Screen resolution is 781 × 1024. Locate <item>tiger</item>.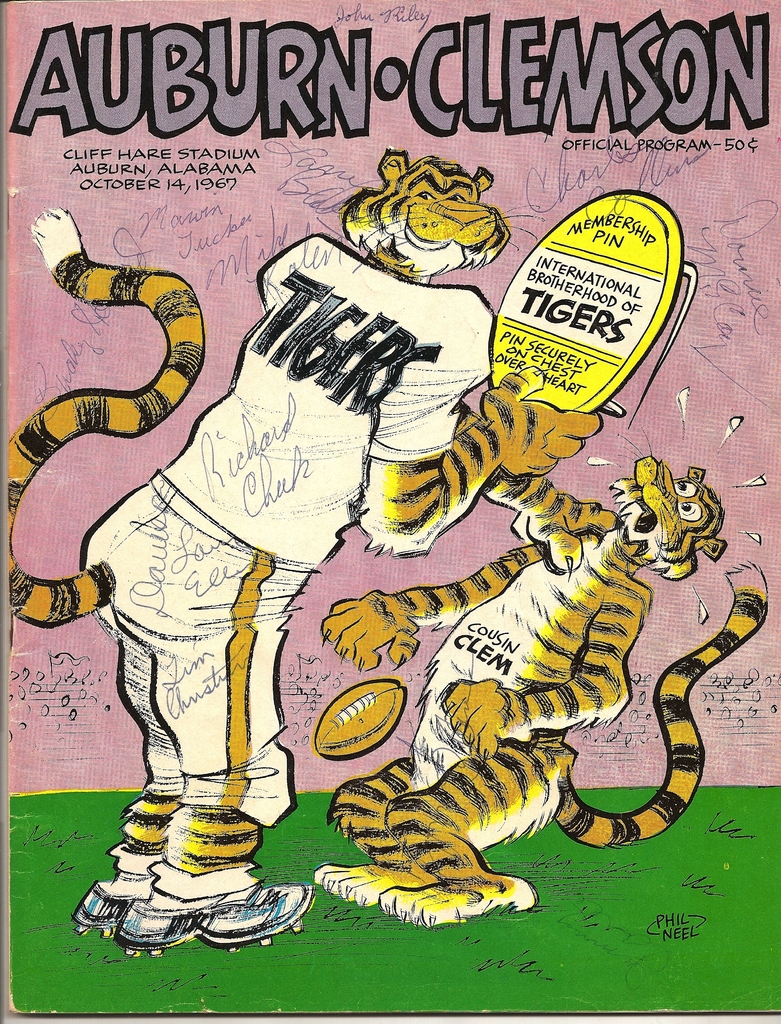
<box>313,429,769,932</box>.
